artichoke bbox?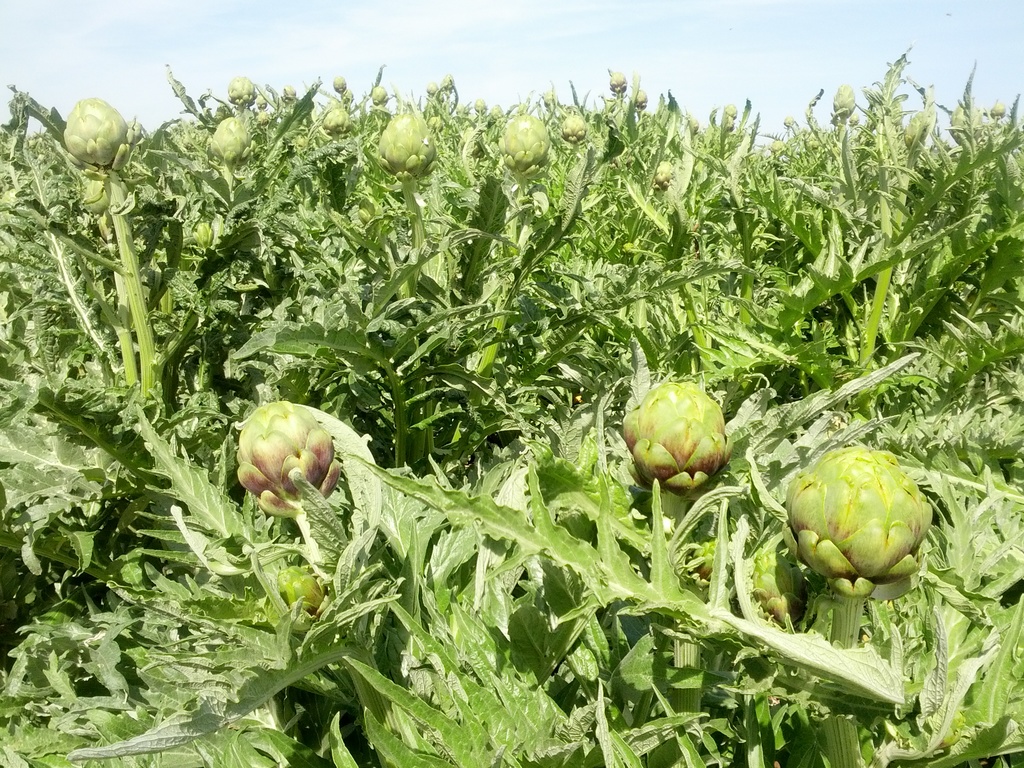
bbox=[724, 120, 738, 132]
